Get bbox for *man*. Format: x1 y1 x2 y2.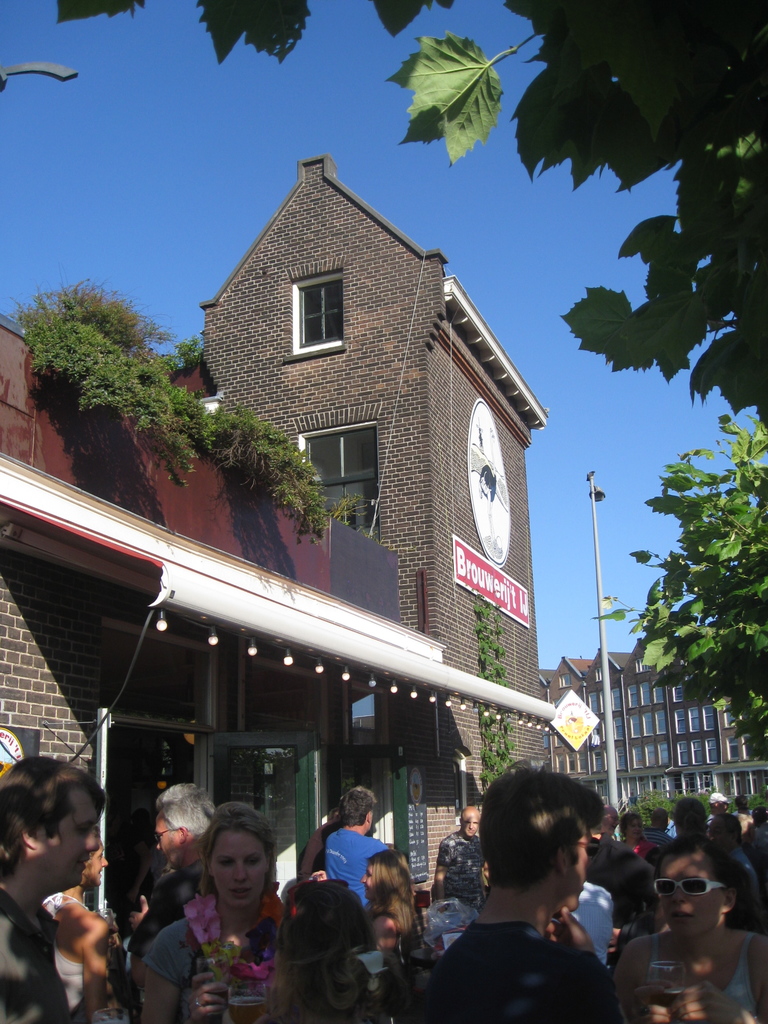
0 749 105 1023.
